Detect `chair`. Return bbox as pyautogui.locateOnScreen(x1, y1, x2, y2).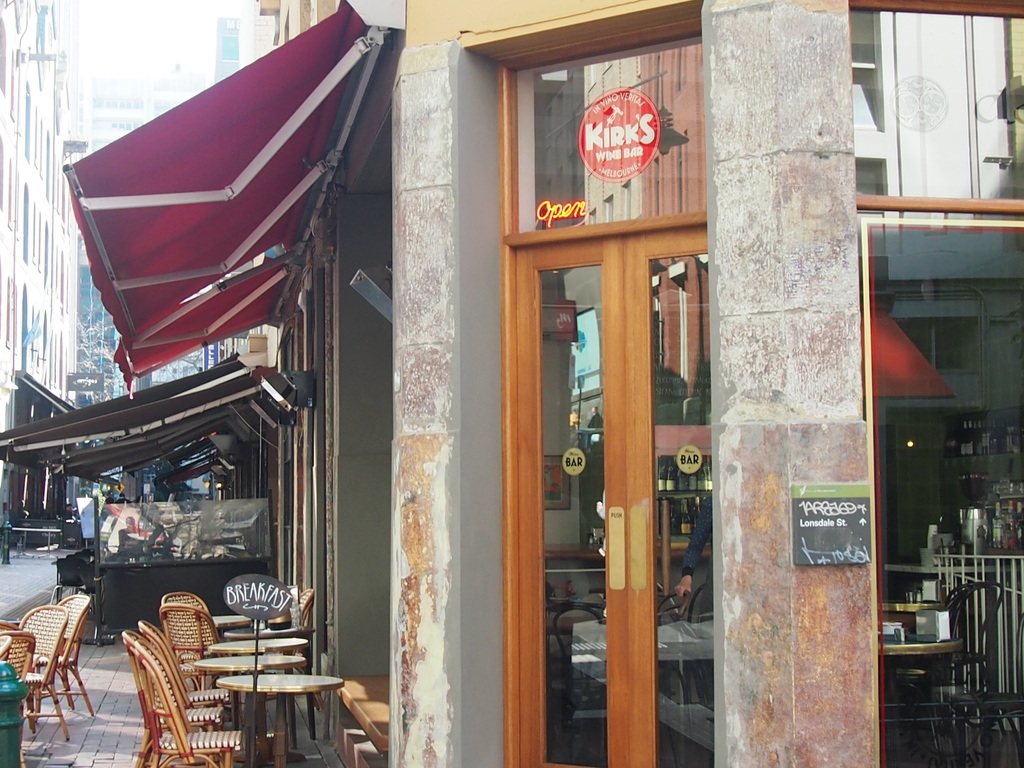
pyautogui.locateOnScreen(260, 586, 320, 712).
